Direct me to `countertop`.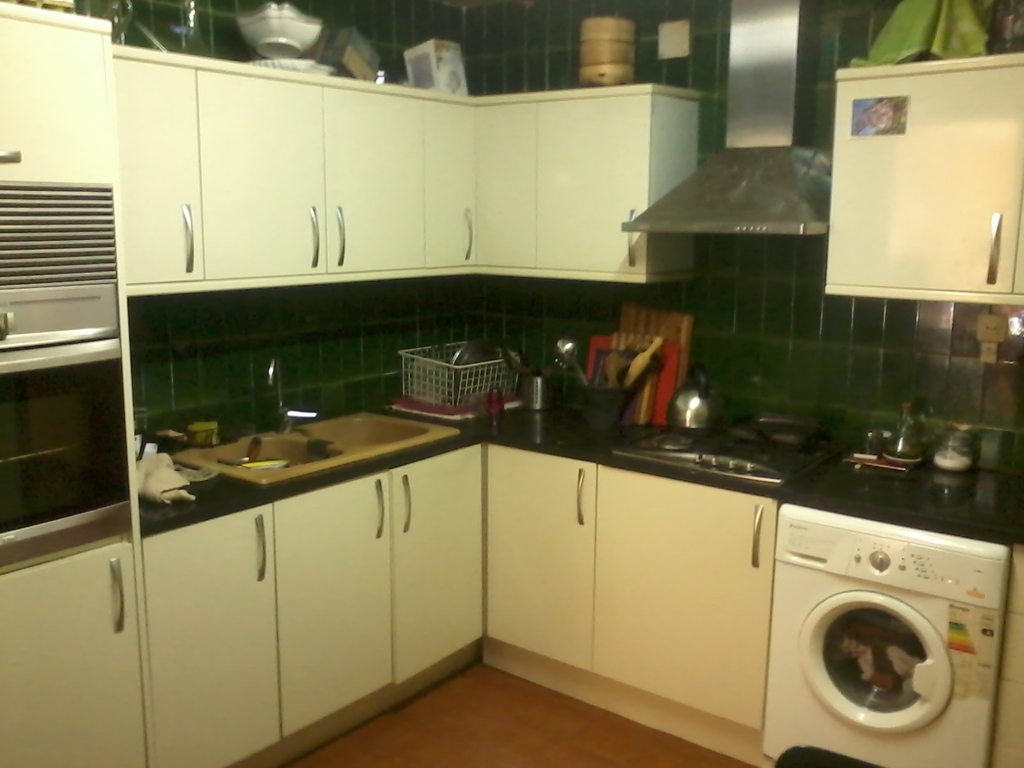
Direction: (139, 391, 847, 539).
